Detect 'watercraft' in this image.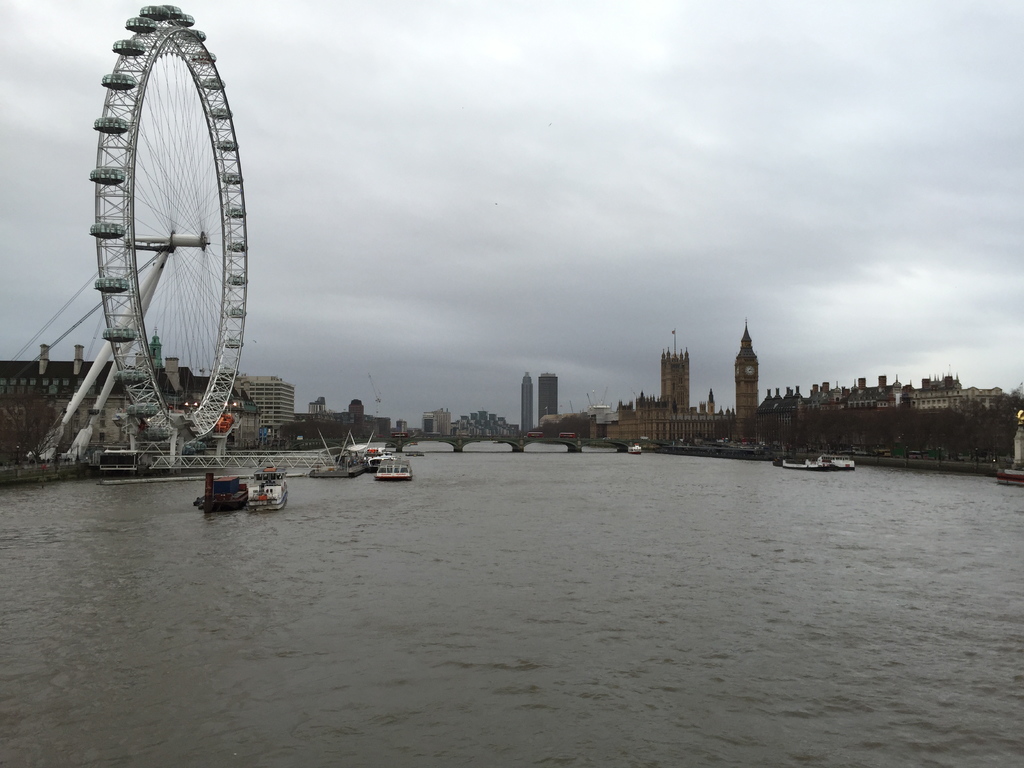
Detection: Rect(182, 461, 285, 522).
